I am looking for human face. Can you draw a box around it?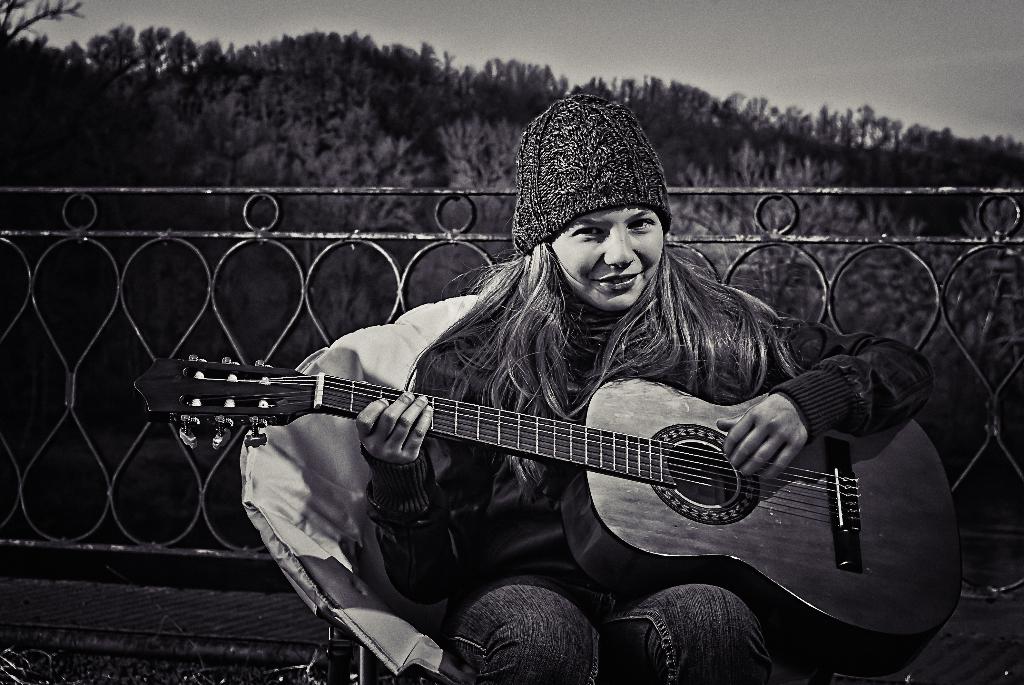
Sure, the bounding box is 537/206/668/317.
